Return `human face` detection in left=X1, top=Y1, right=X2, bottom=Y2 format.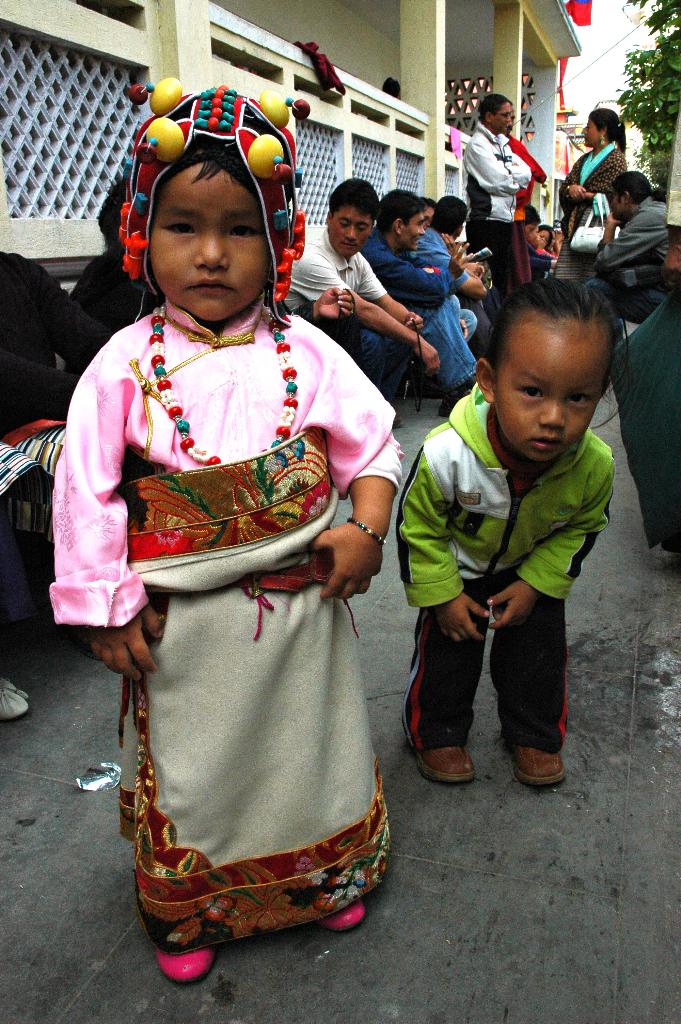
left=403, top=218, right=427, bottom=247.
